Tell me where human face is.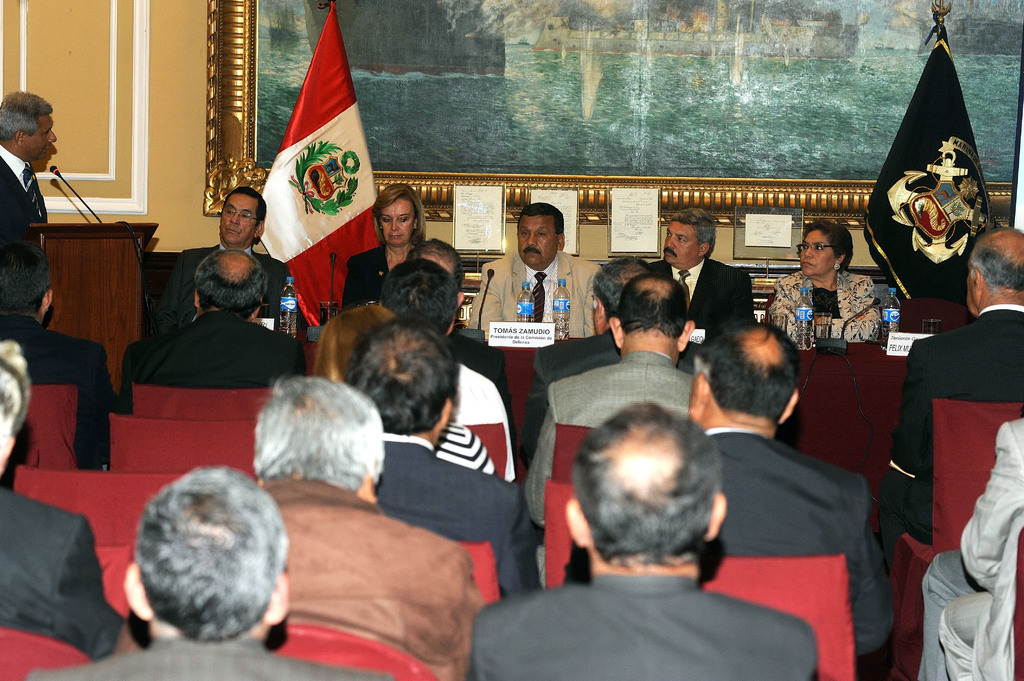
human face is at crop(378, 196, 415, 244).
